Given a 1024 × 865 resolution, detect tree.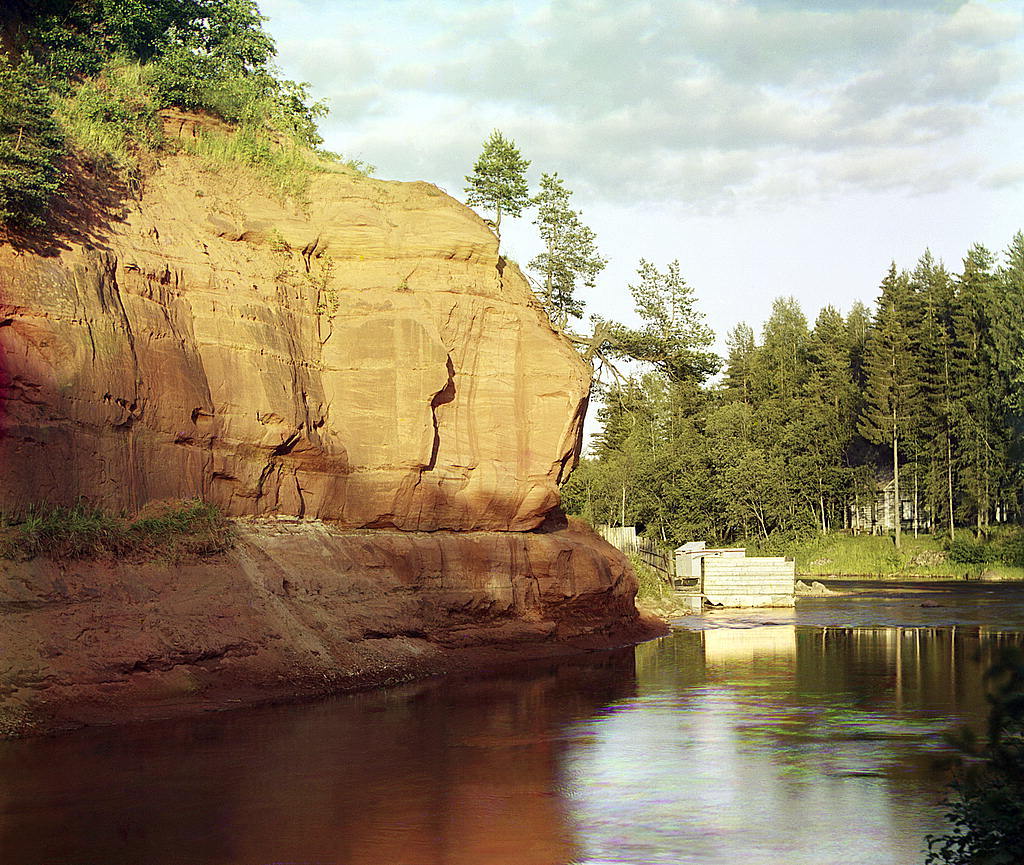
crop(517, 170, 612, 337).
